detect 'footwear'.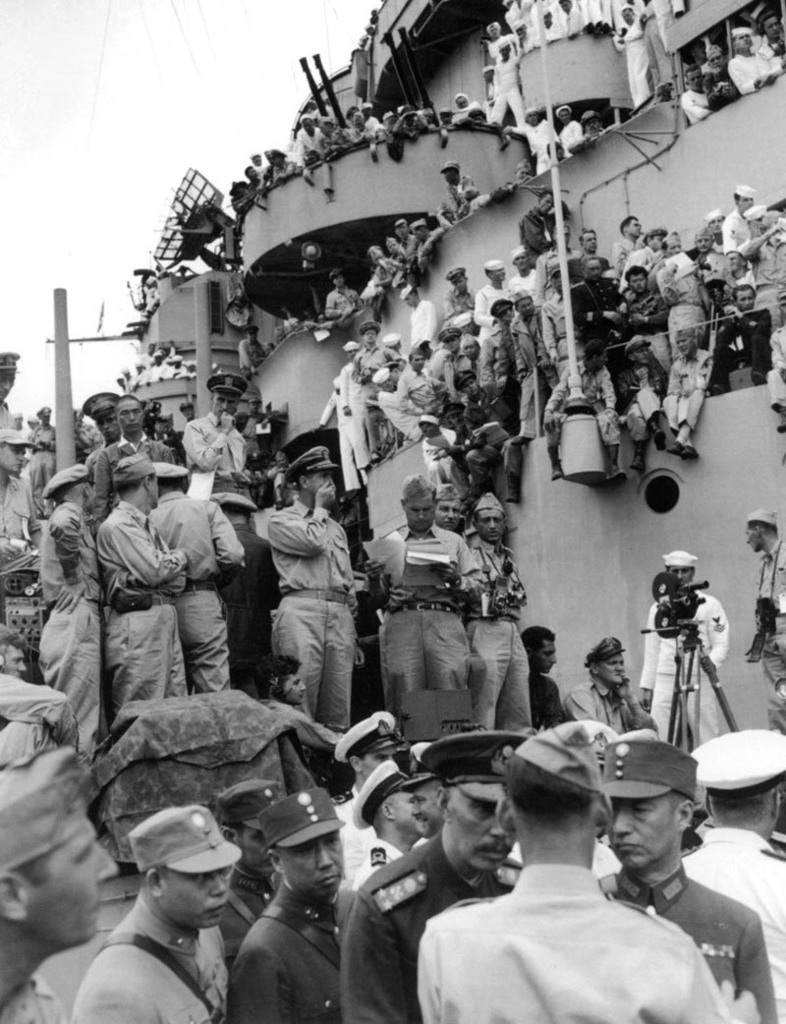
Detected at bbox(683, 446, 697, 462).
